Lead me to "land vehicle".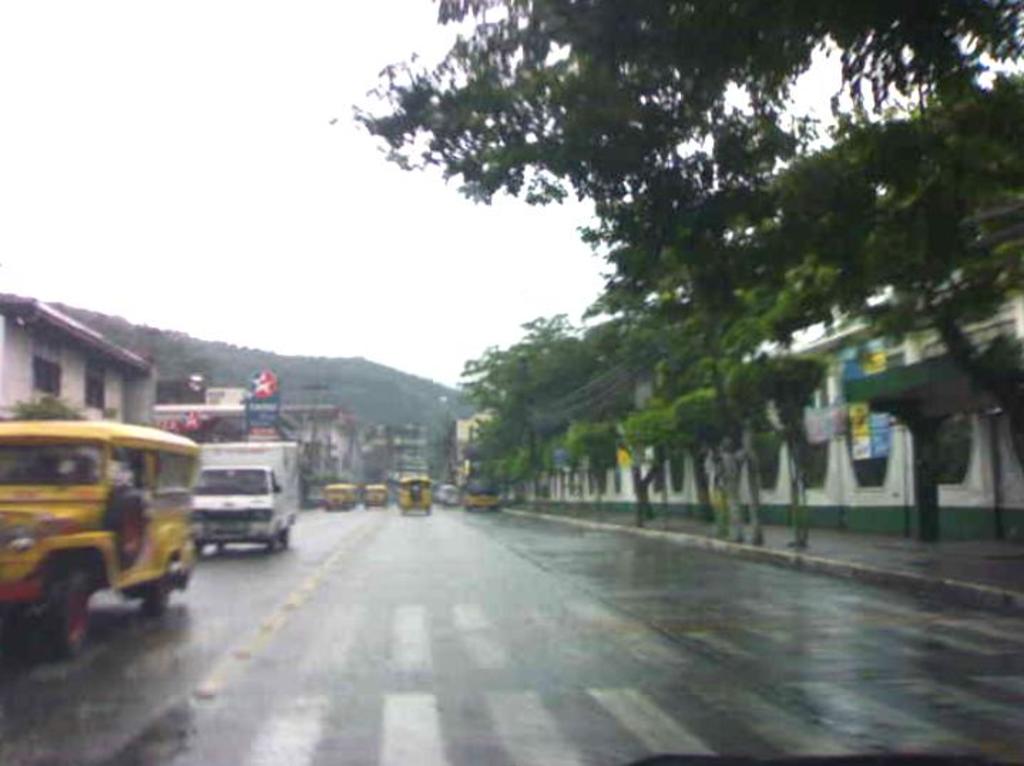
Lead to (360, 481, 390, 510).
